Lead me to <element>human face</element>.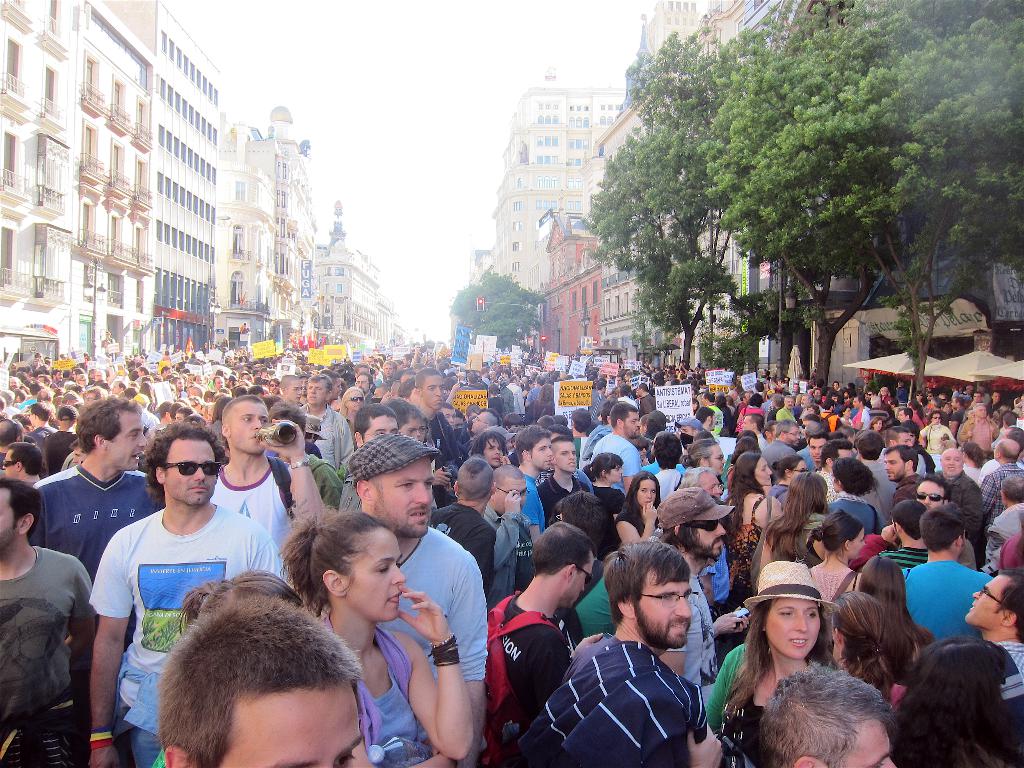
Lead to bbox=(706, 445, 724, 481).
